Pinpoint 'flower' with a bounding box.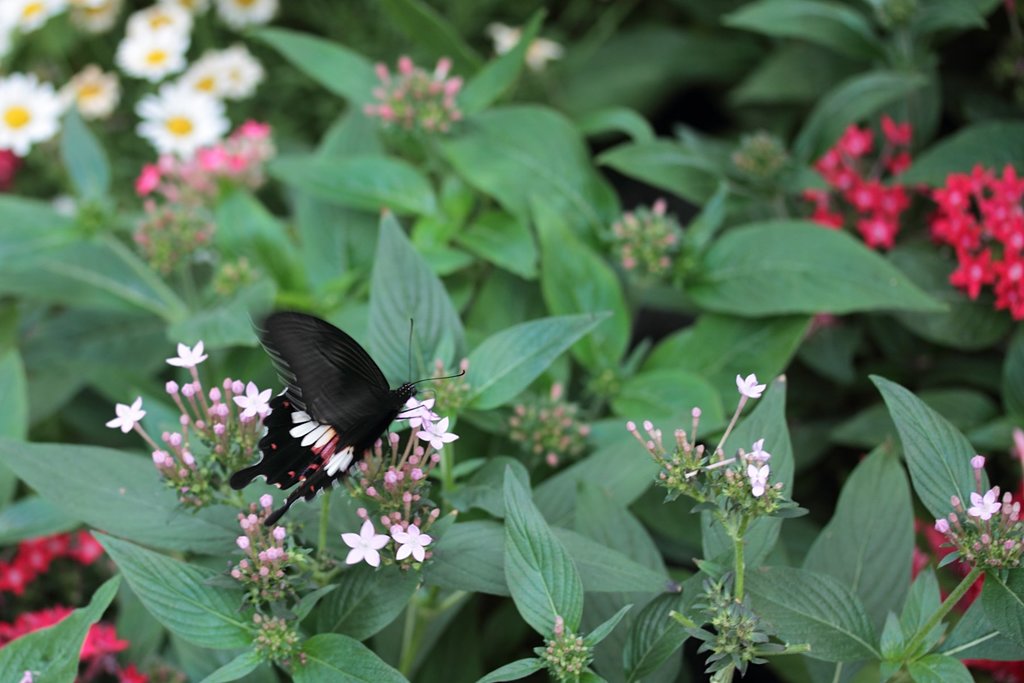
pyautogui.locateOnScreen(165, 339, 202, 369).
